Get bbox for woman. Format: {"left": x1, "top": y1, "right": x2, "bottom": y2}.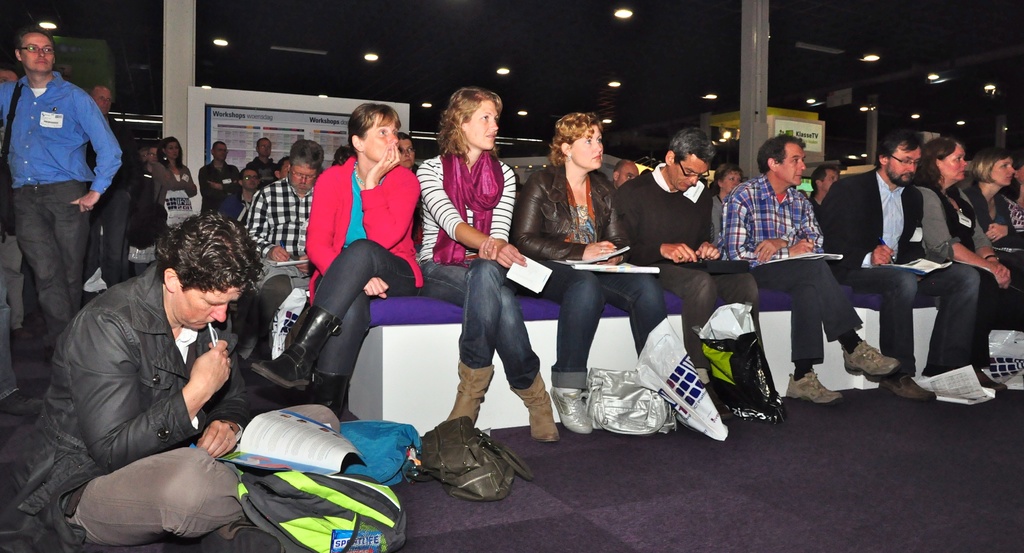
{"left": 416, "top": 88, "right": 566, "bottom": 438}.
